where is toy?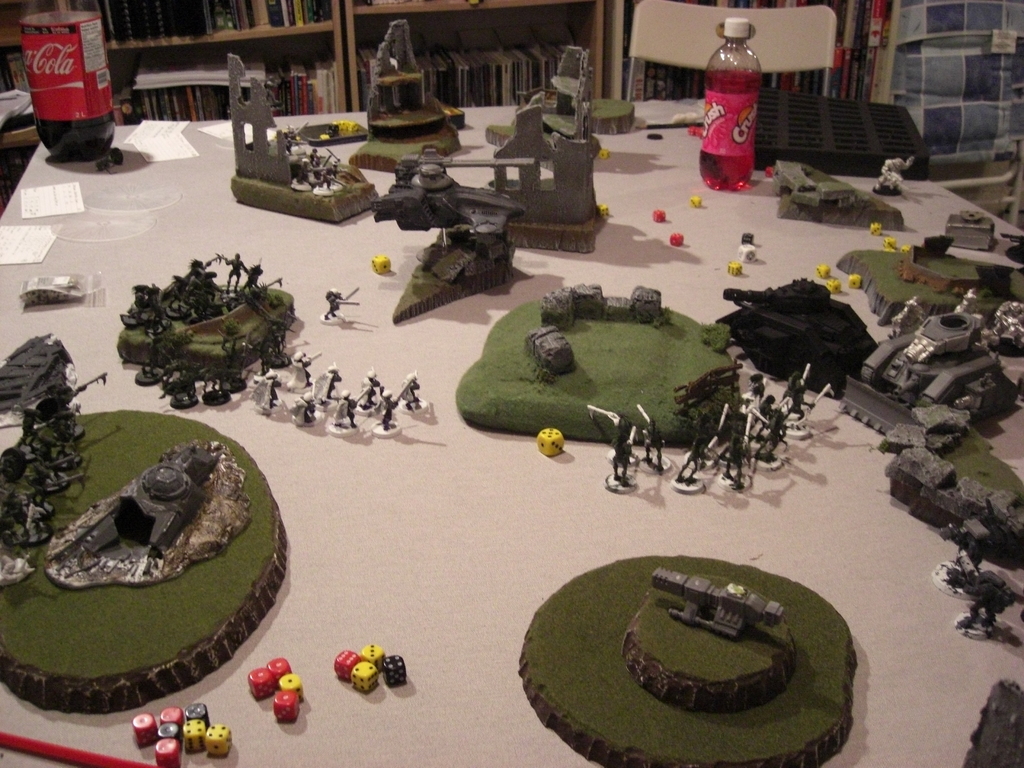
964:675:1023:767.
